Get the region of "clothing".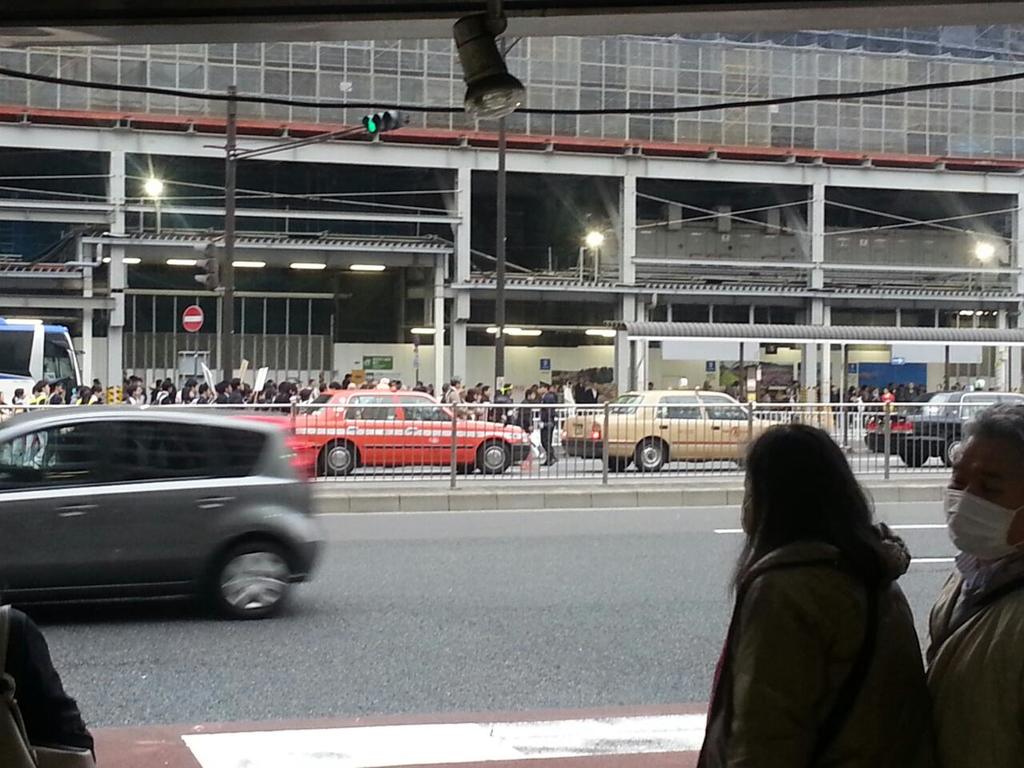
bbox=[575, 384, 586, 406].
